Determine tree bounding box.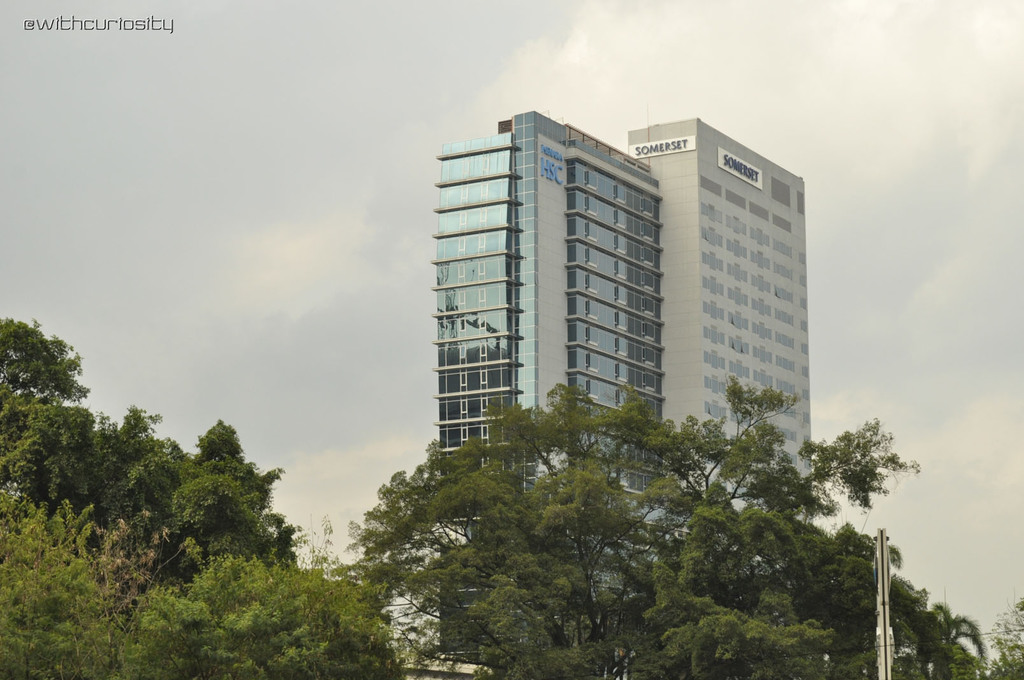
Determined: crop(908, 601, 988, 679).
